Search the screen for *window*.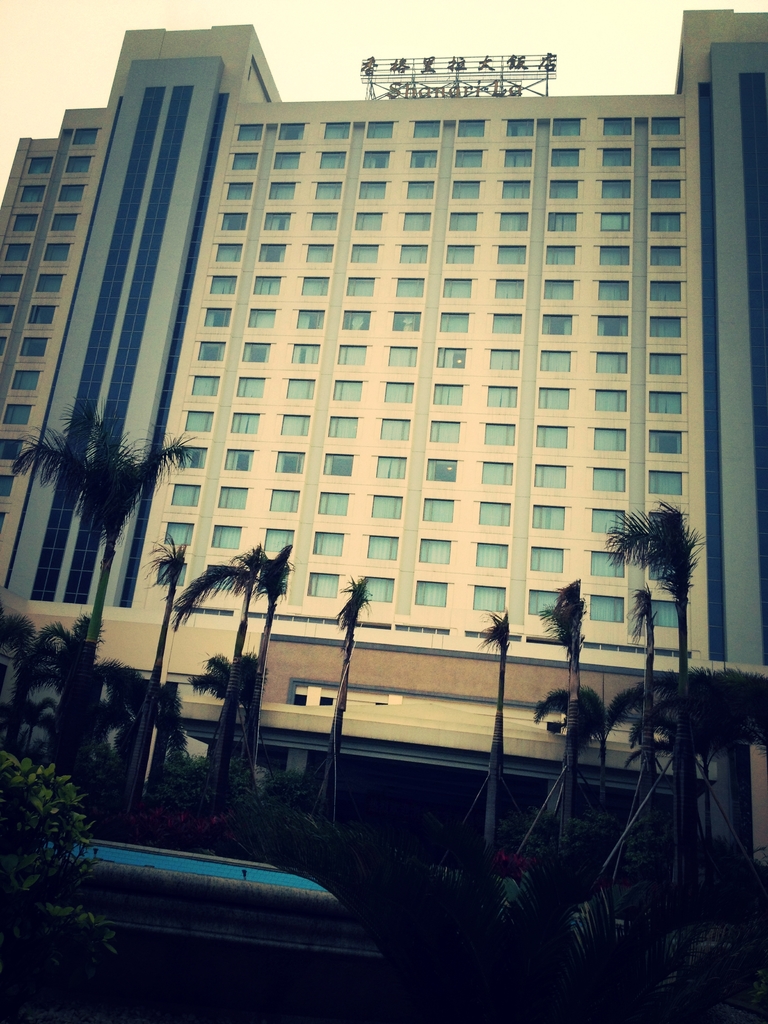
Found at 483:424:511:444.
